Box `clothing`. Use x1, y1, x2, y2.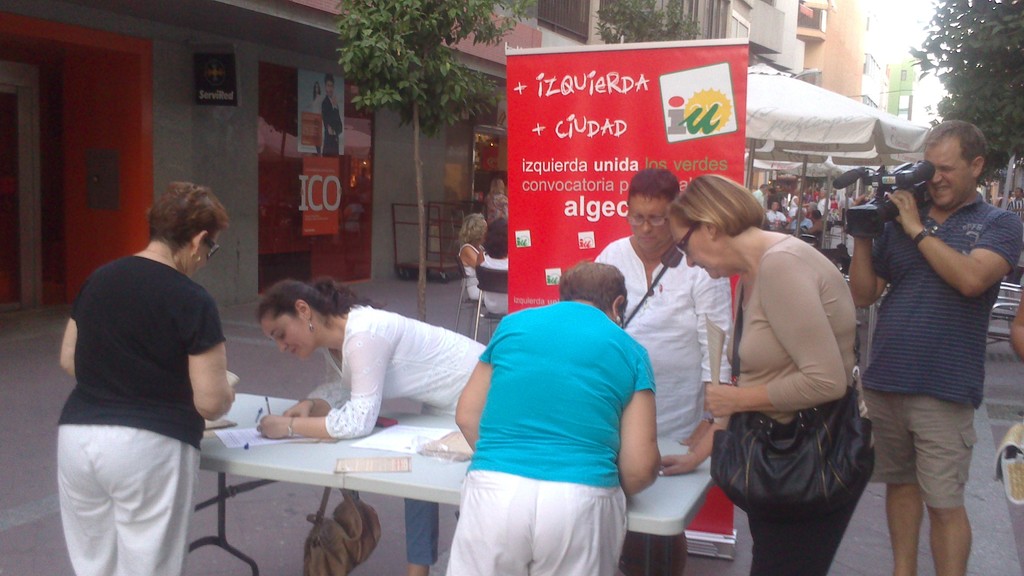
725, 233, 866, 575.
